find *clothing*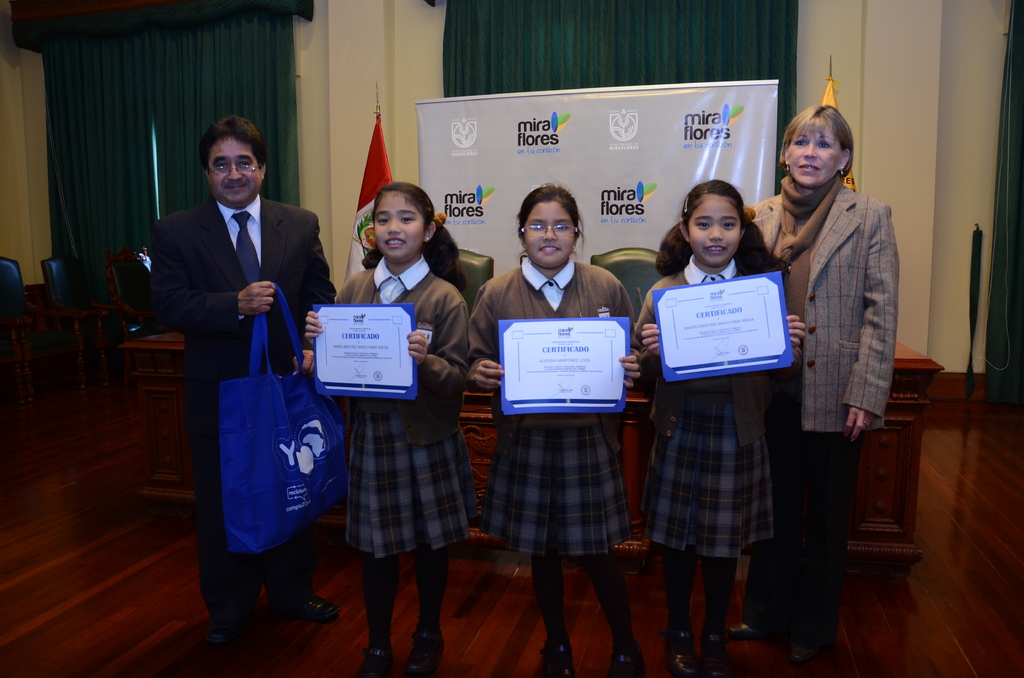
bbox(740, 179, 890, 643)
